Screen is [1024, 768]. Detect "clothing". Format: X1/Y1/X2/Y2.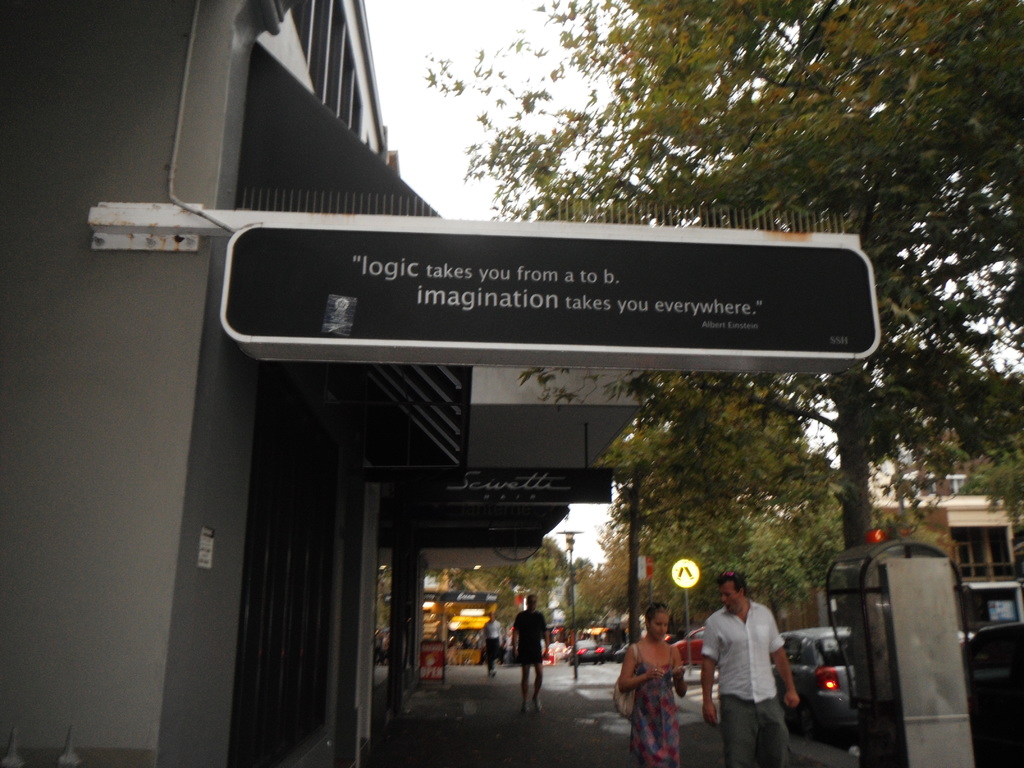
705/580/794/753.
